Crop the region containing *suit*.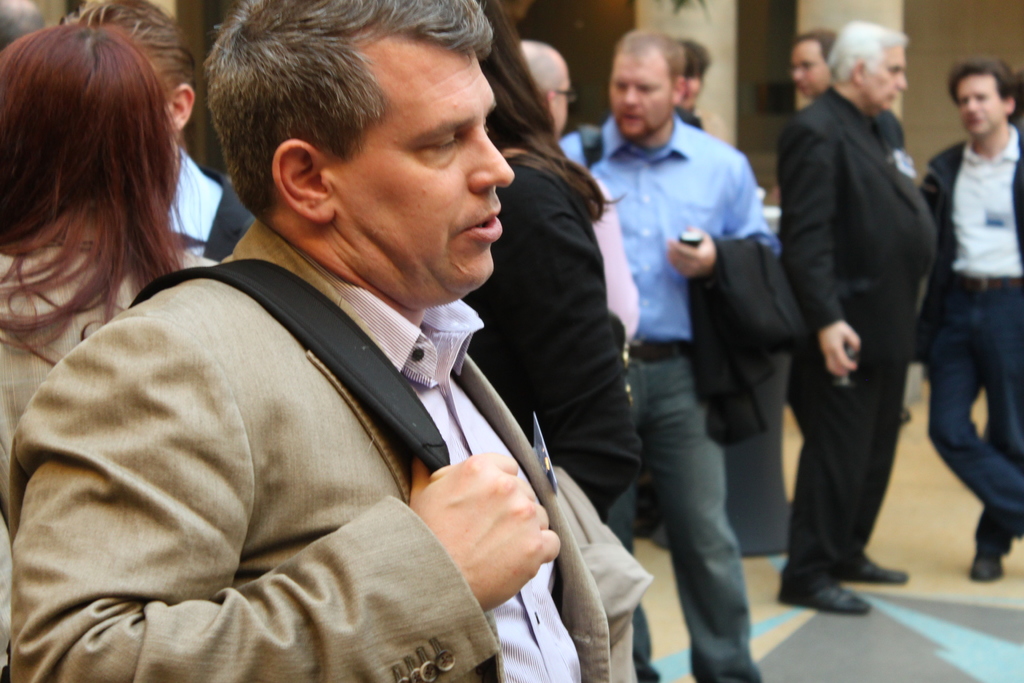
Crop region: rect(9, 215, 609, 682).
